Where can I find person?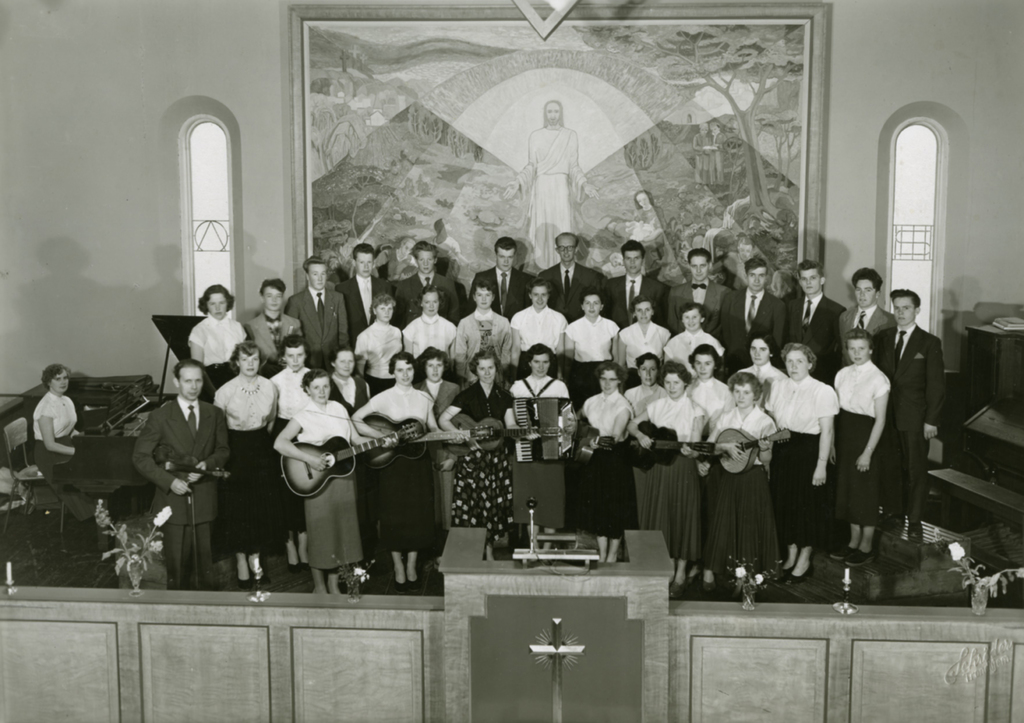
You can find it at box=[188, 288, 240, 385].
